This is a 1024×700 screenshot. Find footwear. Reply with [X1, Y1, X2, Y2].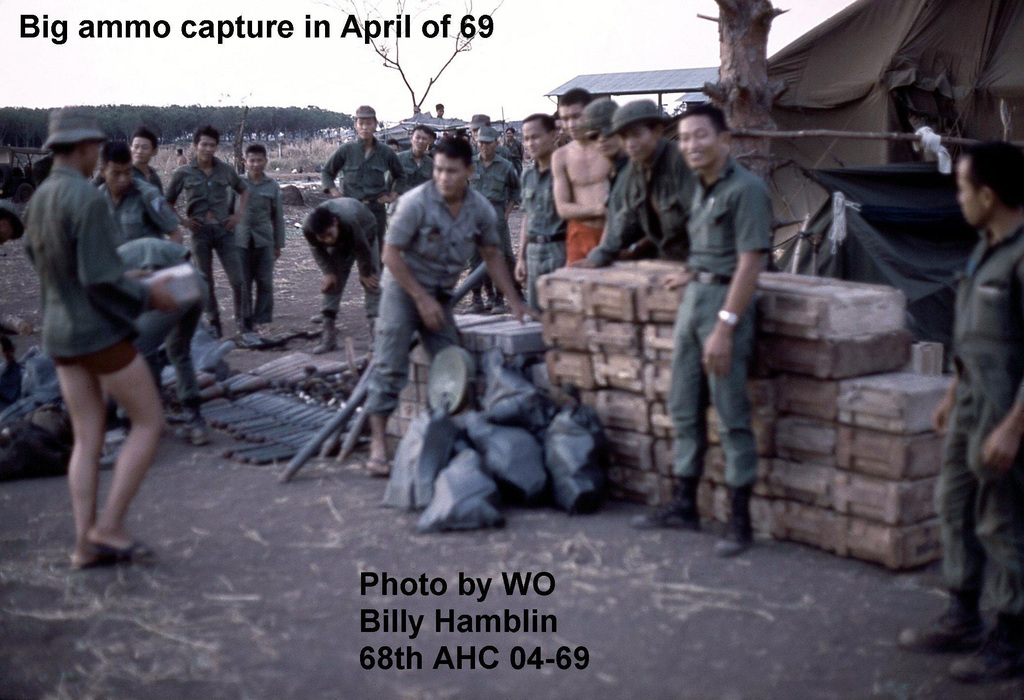
[311, 327, 339, 352].
